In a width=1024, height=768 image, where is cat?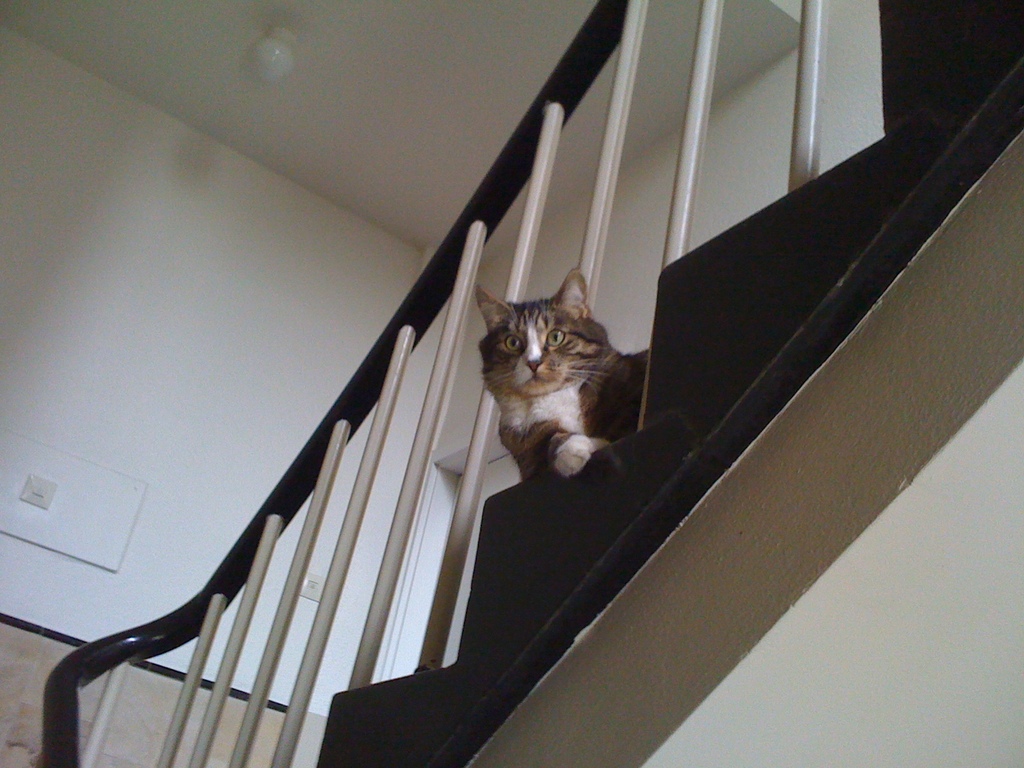
{"left": 477, "top": 270, "right": 643, "bottom": 479}.
